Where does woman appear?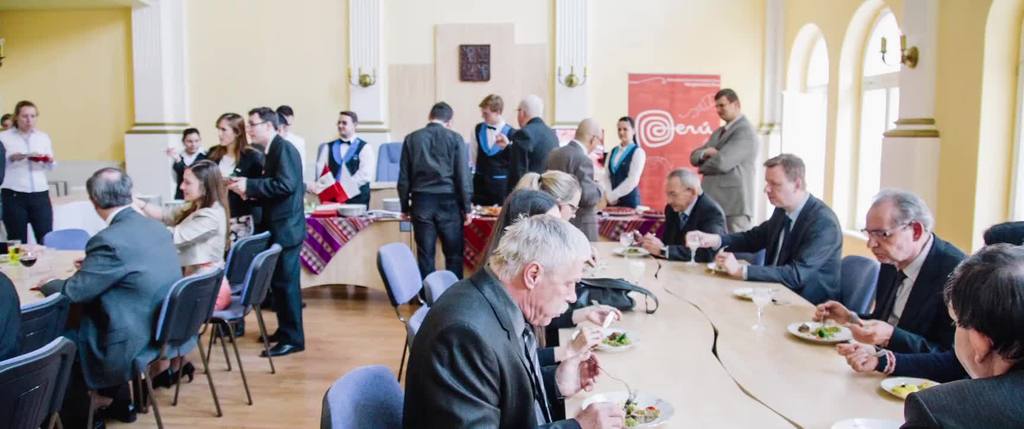
Appears at 132,158,233,391.
